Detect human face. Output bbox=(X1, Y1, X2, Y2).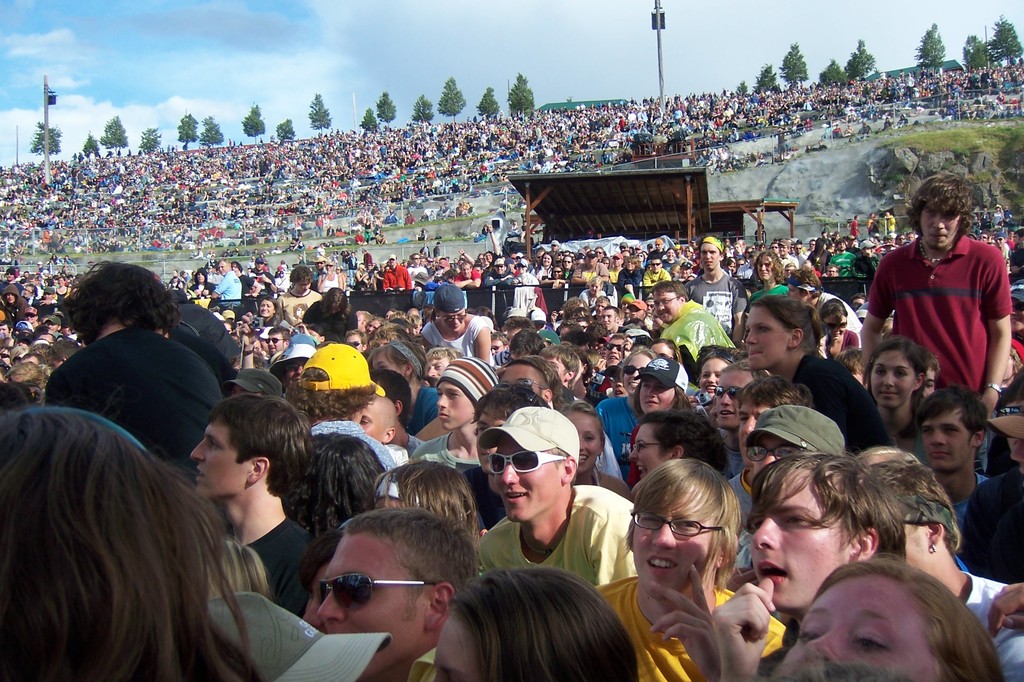
bbox=(189, 419, 250, 498).
